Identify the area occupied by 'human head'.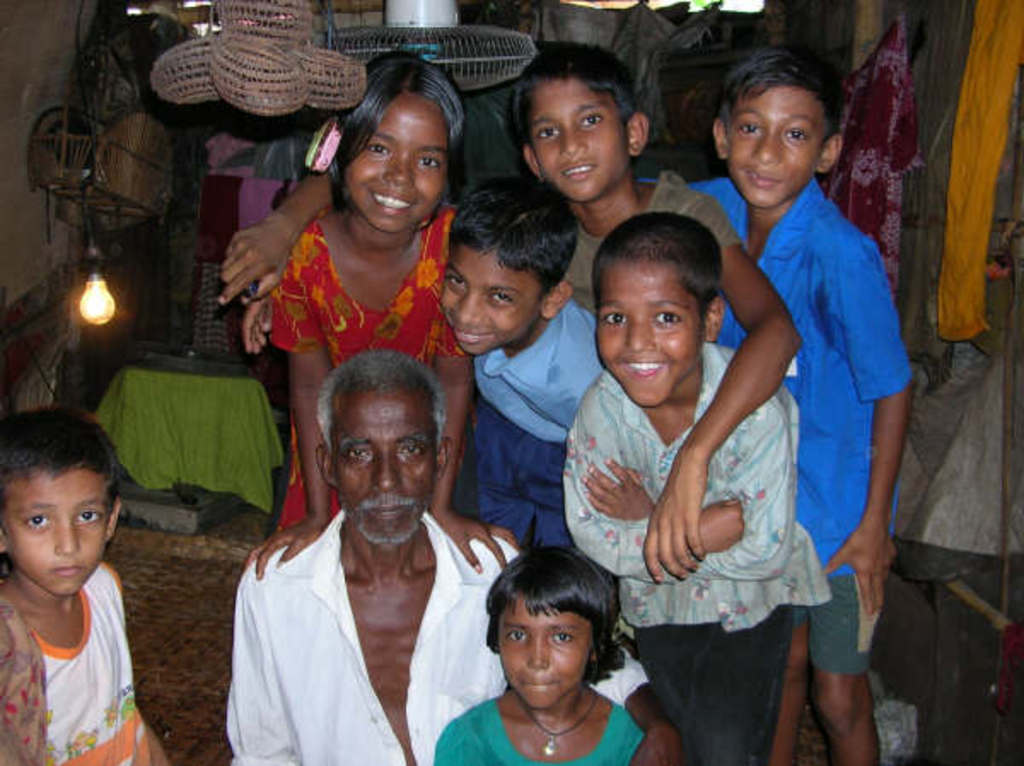
Area: bbox=[435, 184, 584, 358].
